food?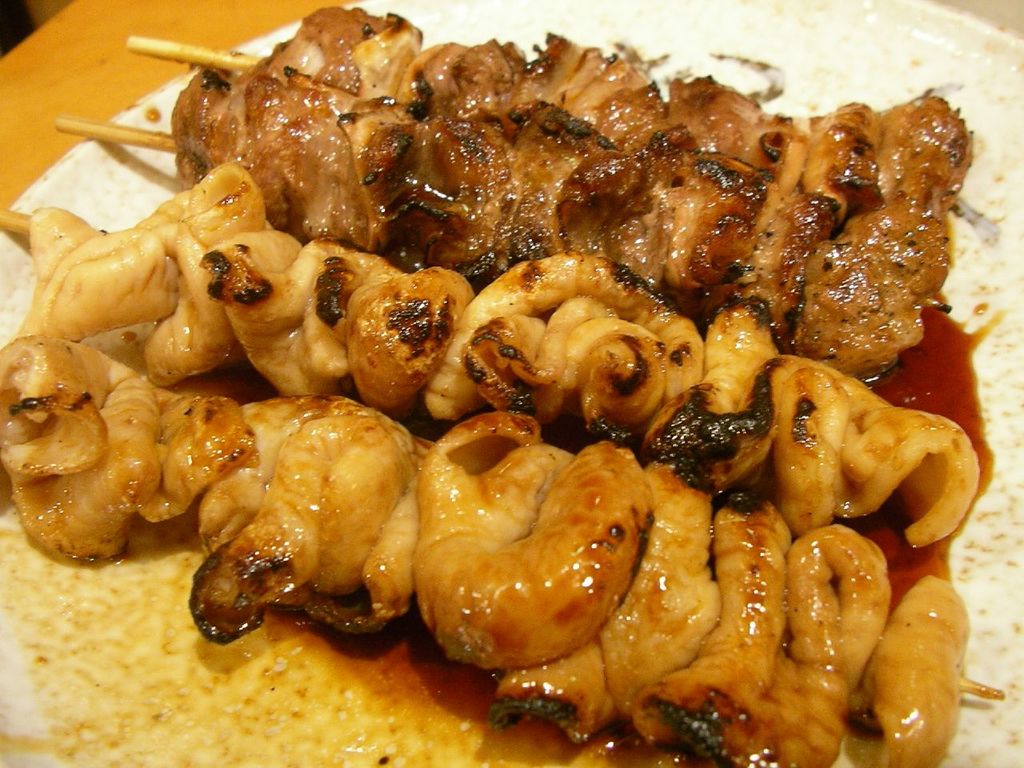
<bbox>43, 0, 988, 755</bbox>
